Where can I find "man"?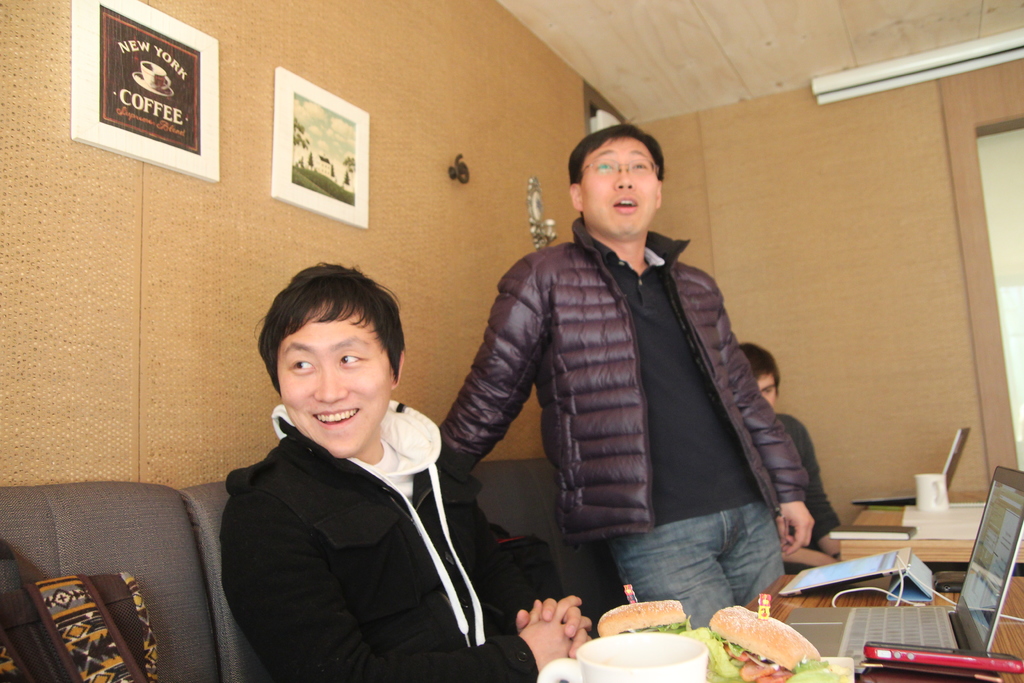
You can find it at 437,123,815,625.
